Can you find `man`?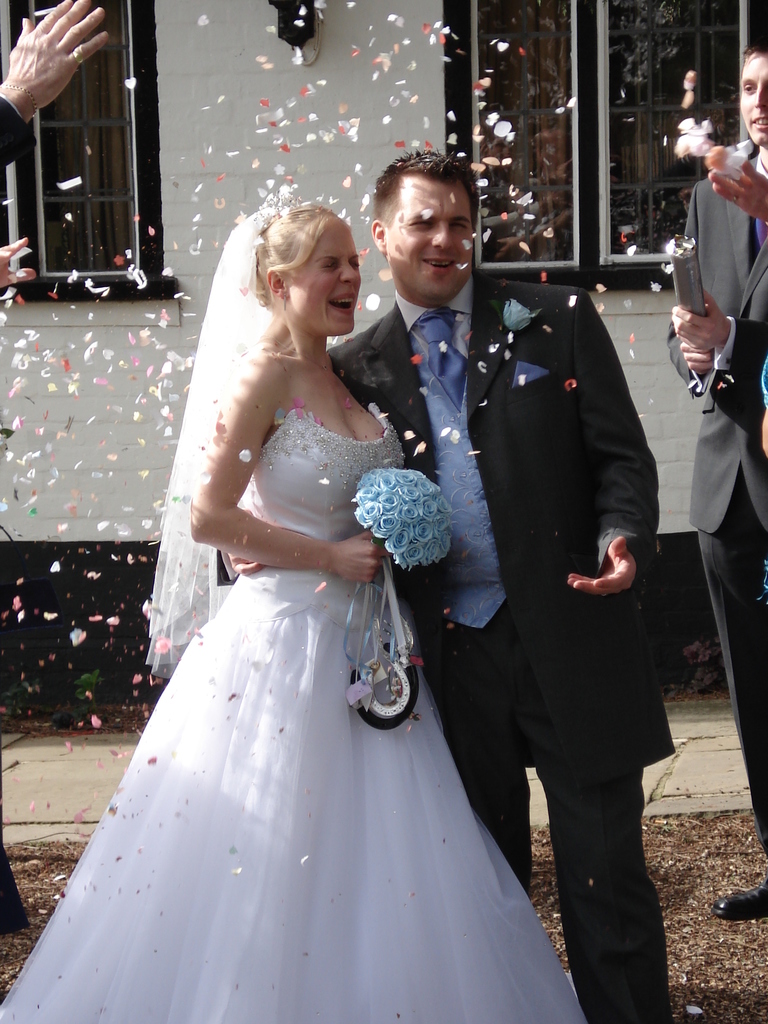
Yes, bounding box: [x1=209, y1=145, x2=685, y2=1023].
